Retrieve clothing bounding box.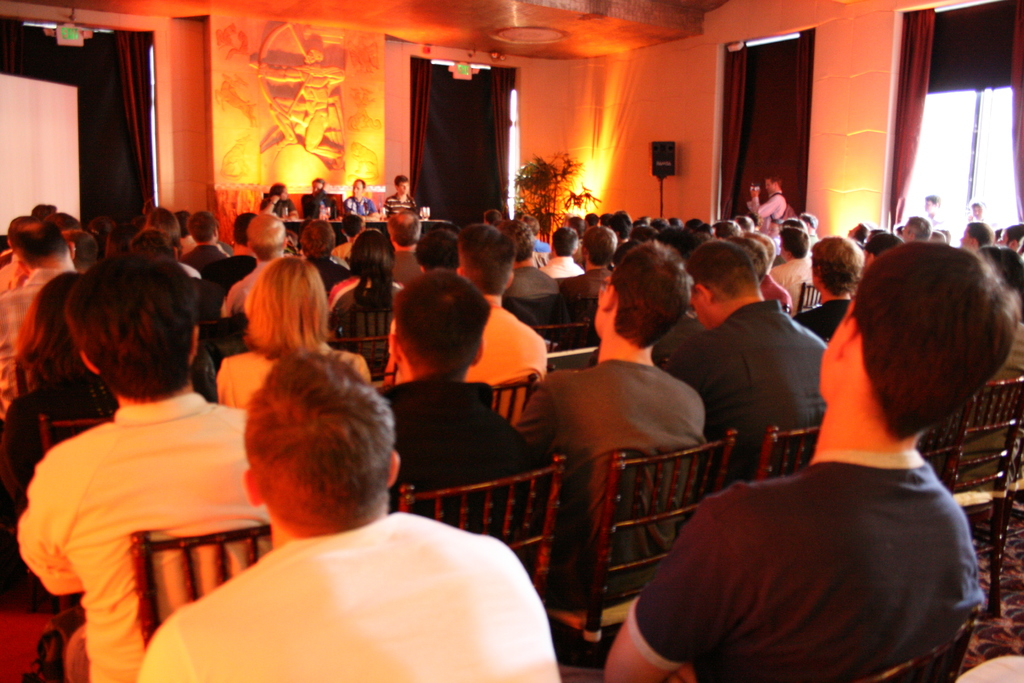
Bounding box: box=[524, 359, 702, 590].
